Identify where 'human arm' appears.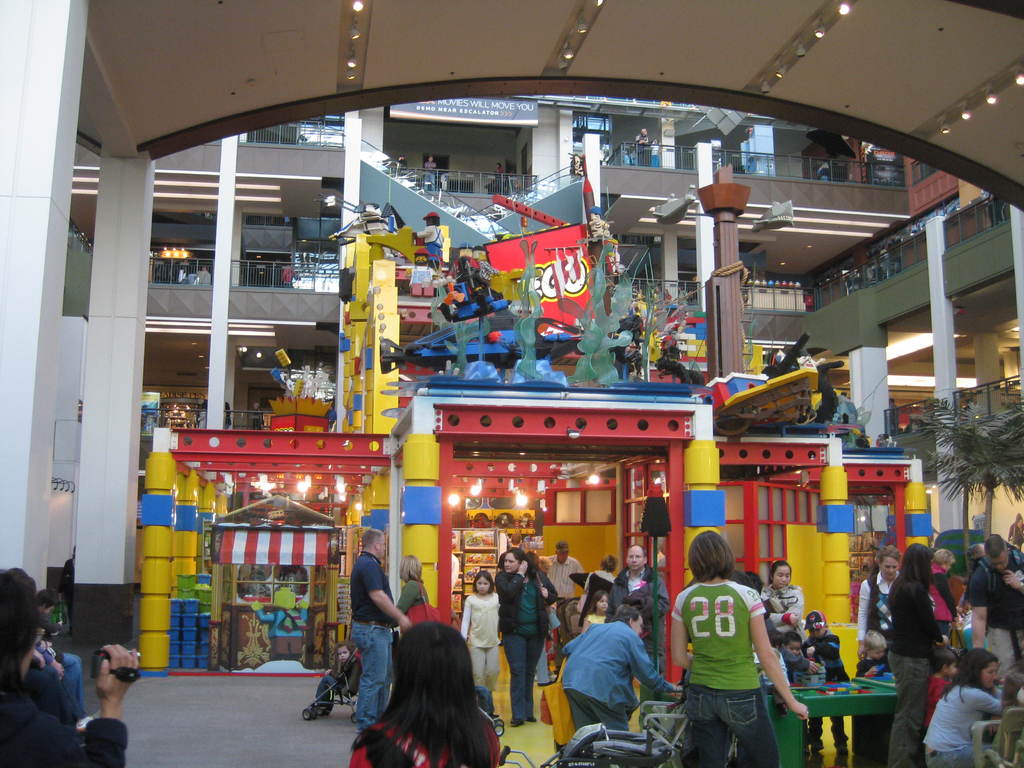
Appears at x1=460, y1=596, x2=472, y2=640.
